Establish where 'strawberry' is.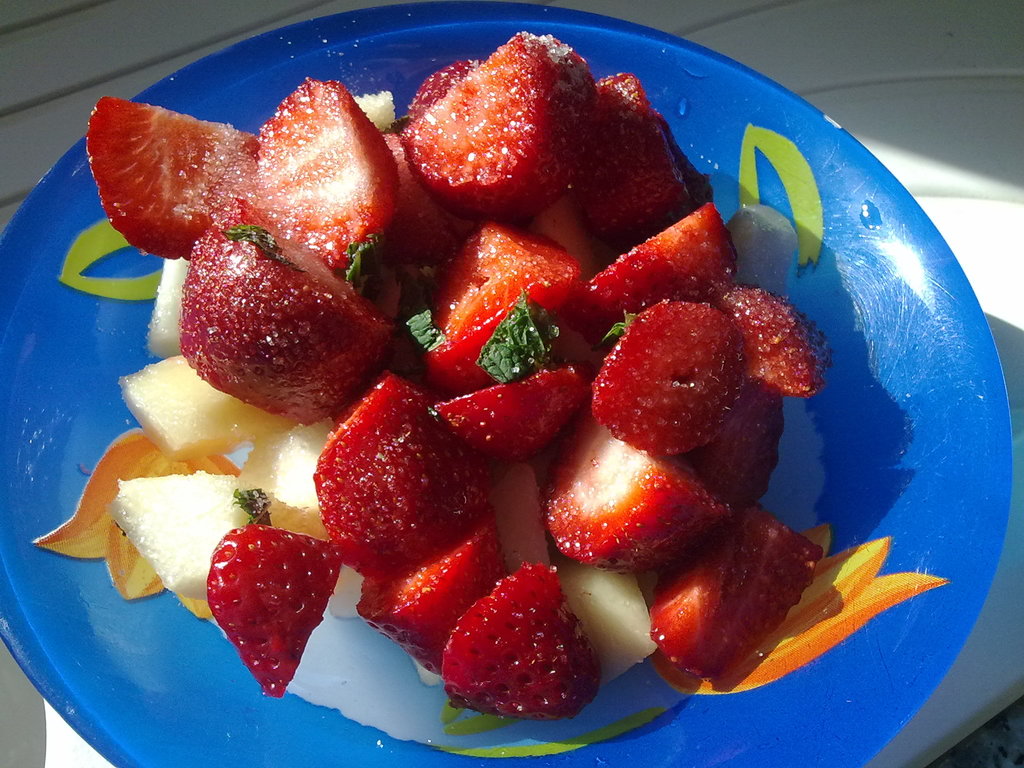
Established at l=436, t=573, r=593, b=735.
